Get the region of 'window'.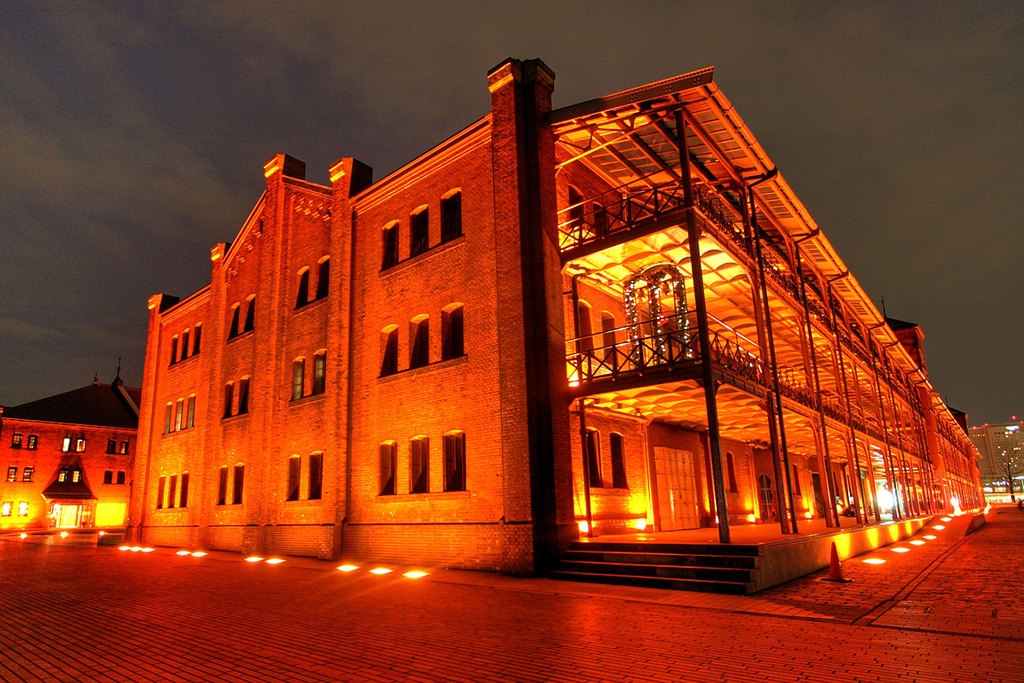
Rect(169, 323, 202, 371).
